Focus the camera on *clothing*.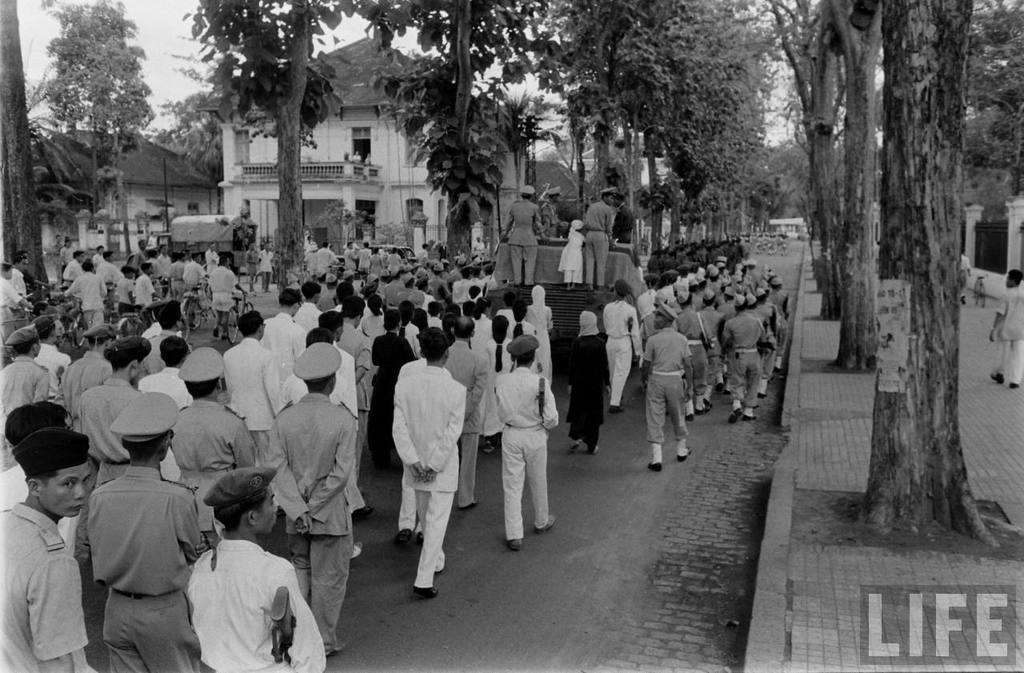
Focus region: [614,333,633,408].
